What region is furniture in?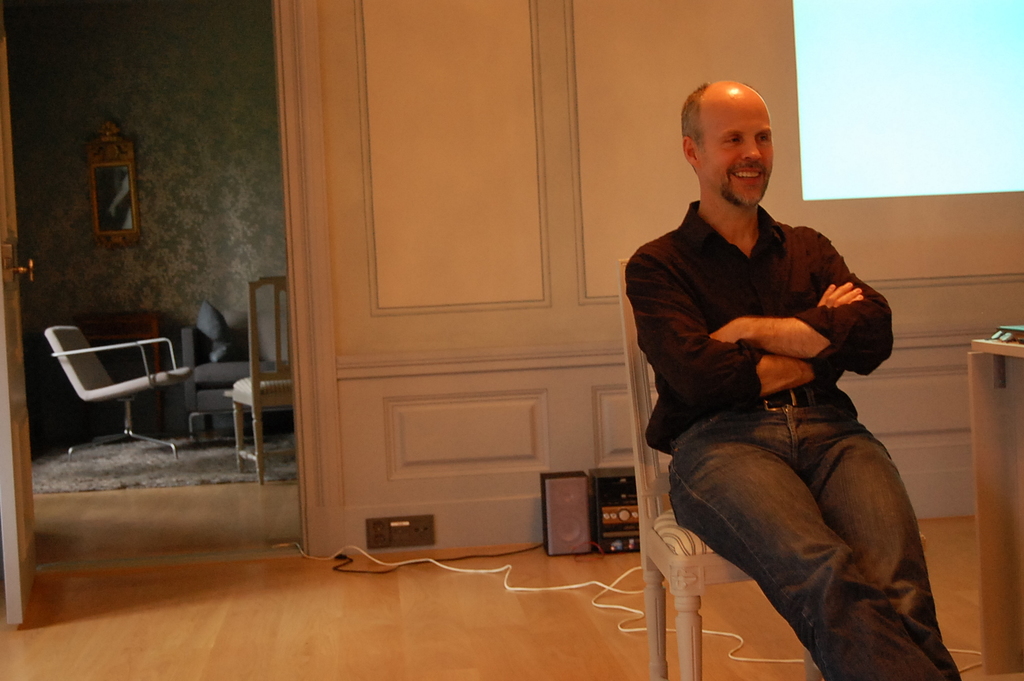
620,255,826,680.
